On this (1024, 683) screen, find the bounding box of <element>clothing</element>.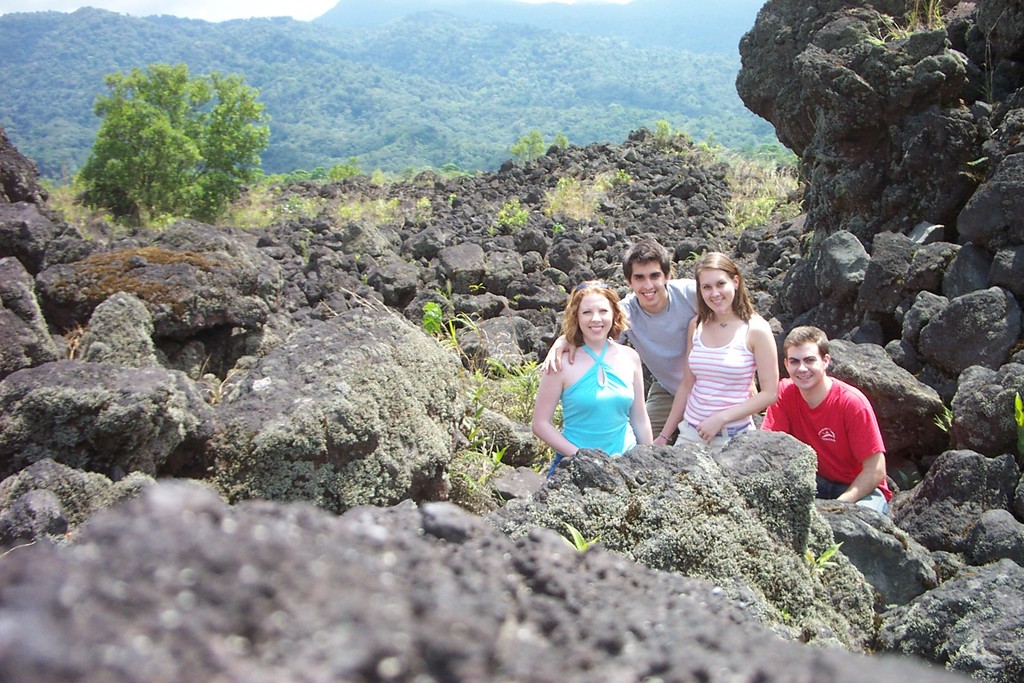
Bounding box: bbox(654, 370, 684, 445).
